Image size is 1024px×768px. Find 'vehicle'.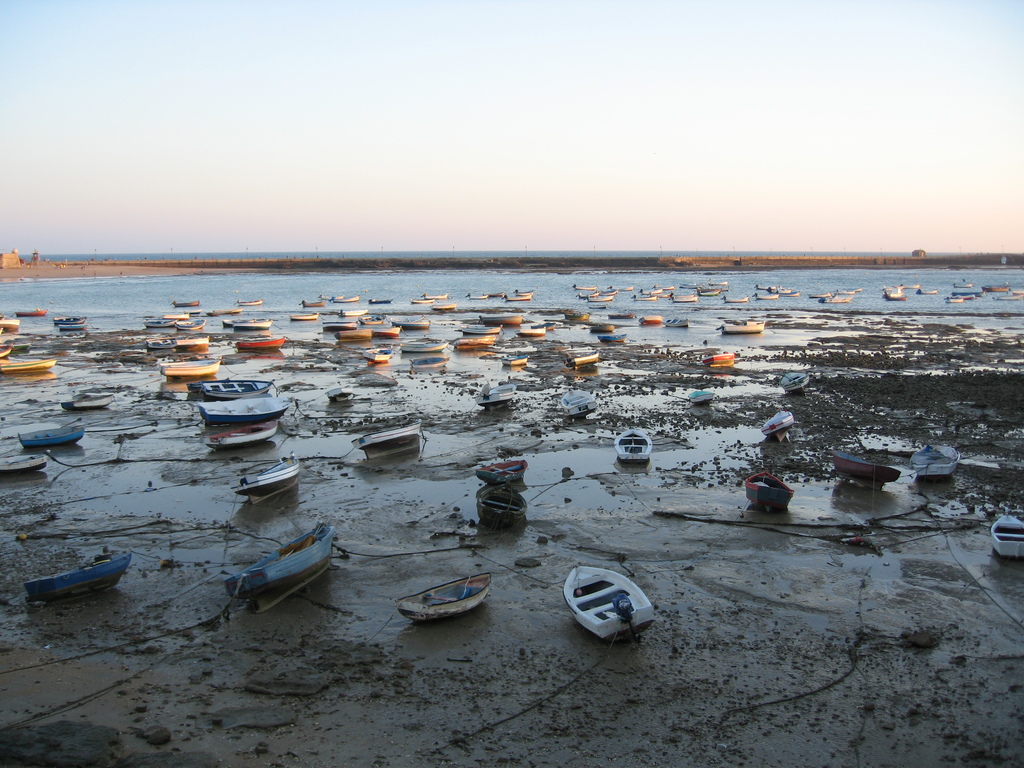
x1=369, y1=347, x2=384, y2=372.
